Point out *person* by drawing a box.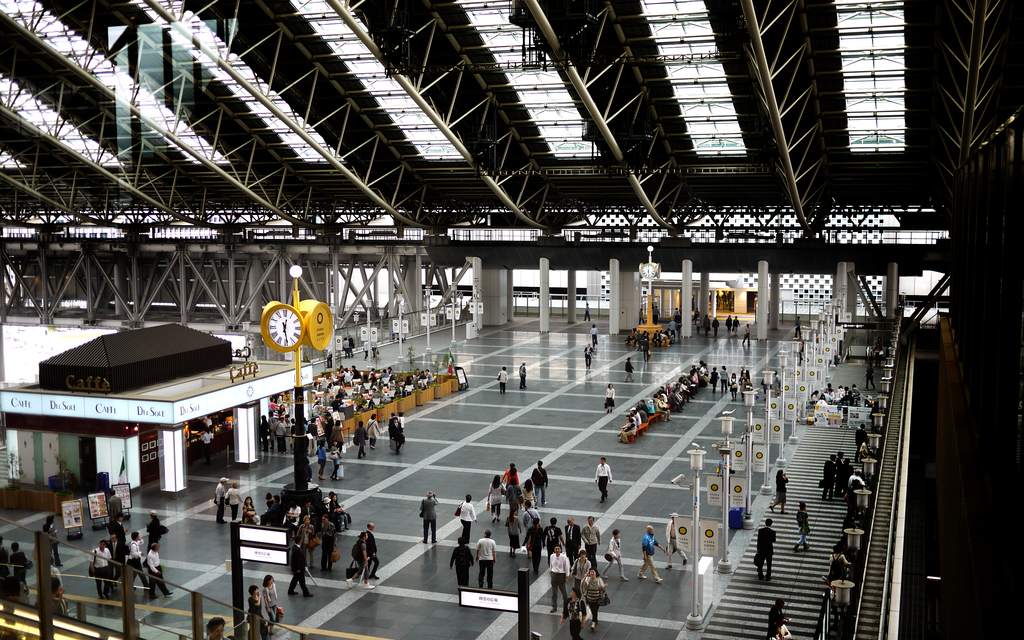
862/354/878/390.
